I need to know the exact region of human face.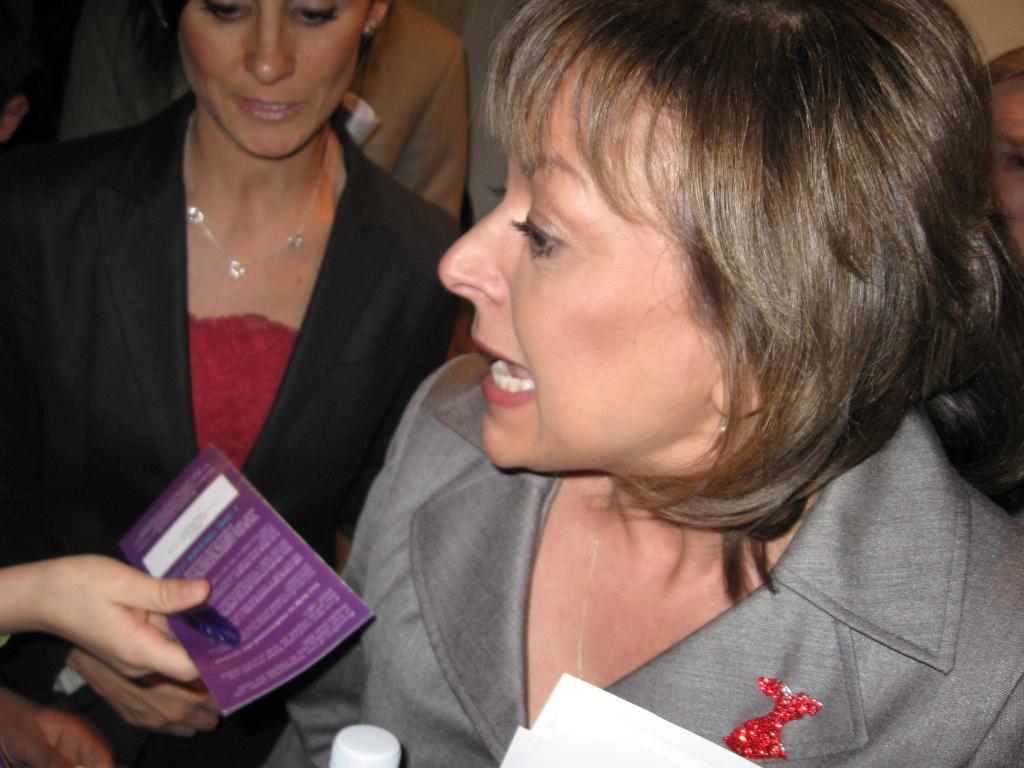
Region: left=173, top=0, right=355, bottom=168.
